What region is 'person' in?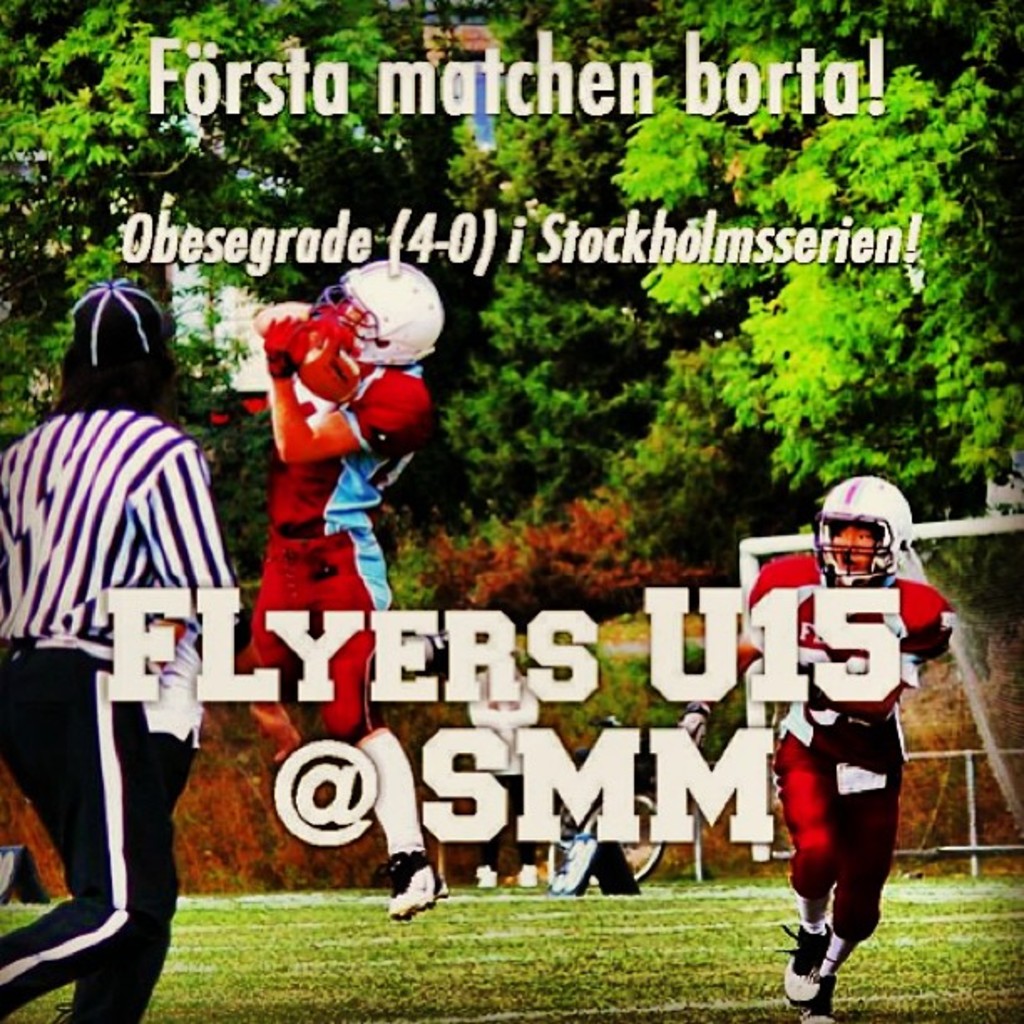
<bbox>0, 286, 241, 1022</bbox>.
